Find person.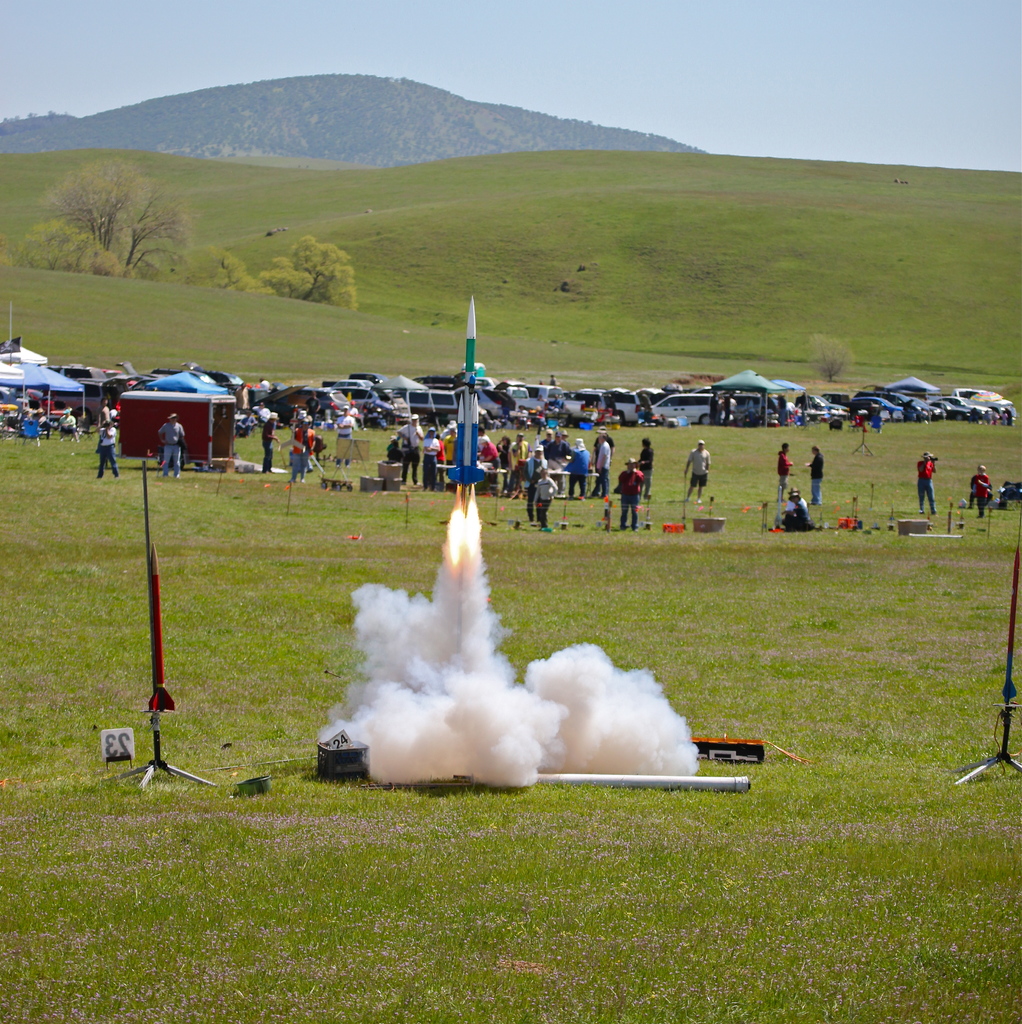
x1=918 y1=449 x2=937 y2=517.
